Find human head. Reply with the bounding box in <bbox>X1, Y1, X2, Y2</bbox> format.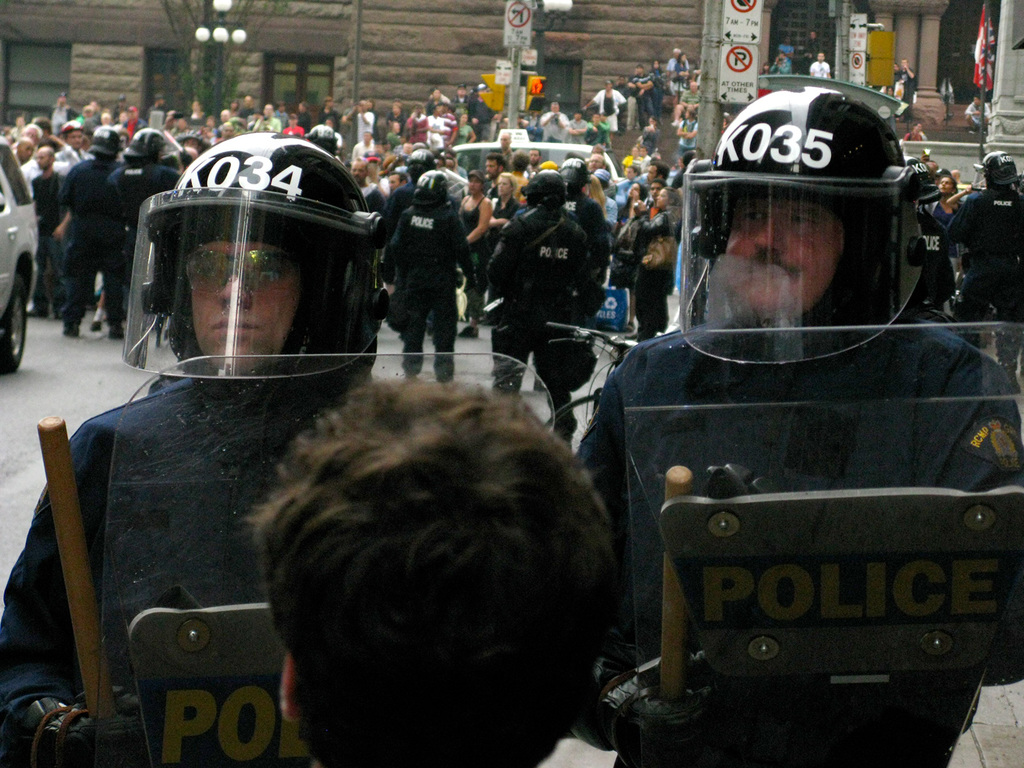
<bbox>511, 148, 531, 172</bbox>.
